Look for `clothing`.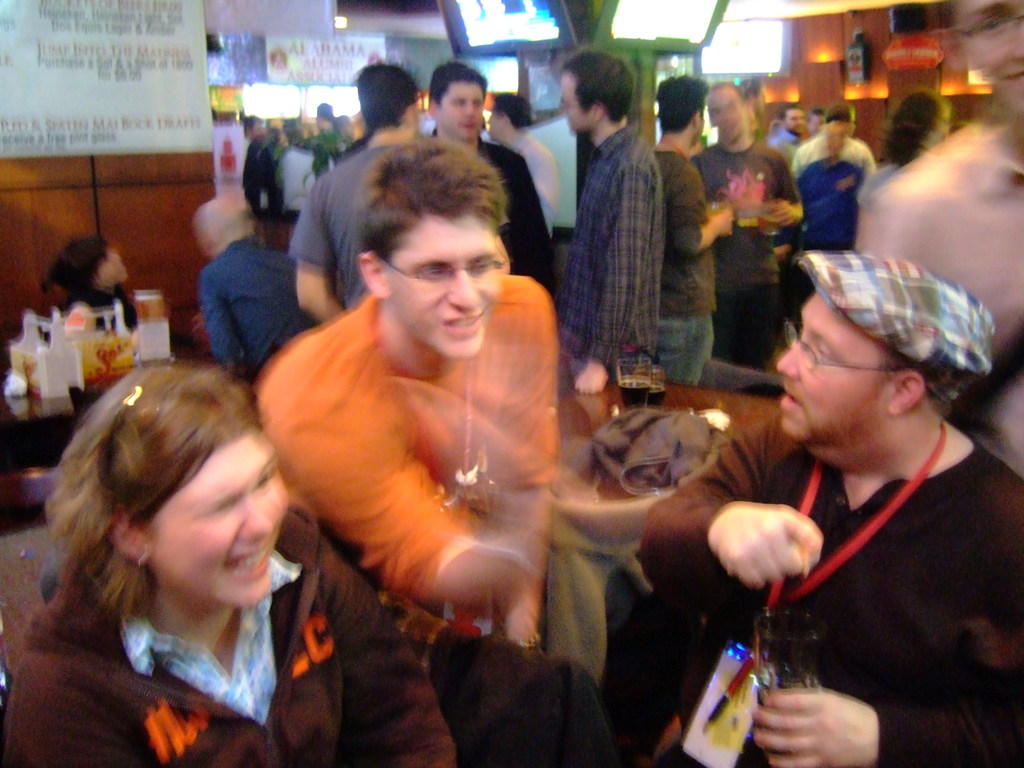
Found: left=1, top=518, right=447, bottom=762.
